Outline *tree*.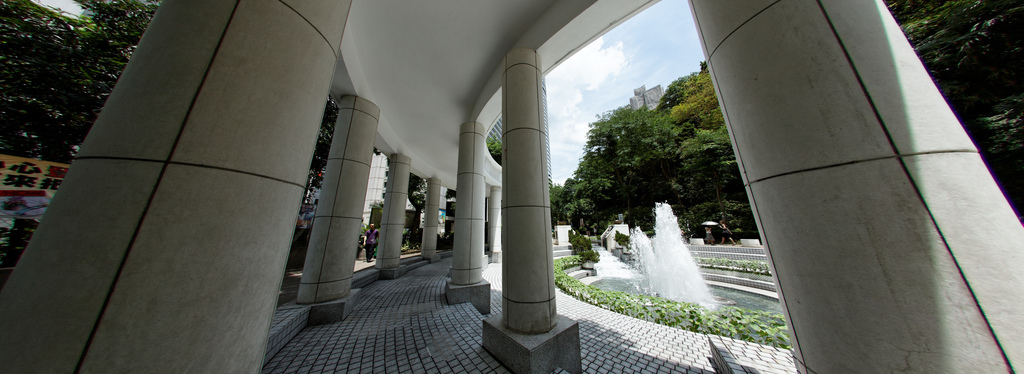
Outline: 308/94/339/171.
